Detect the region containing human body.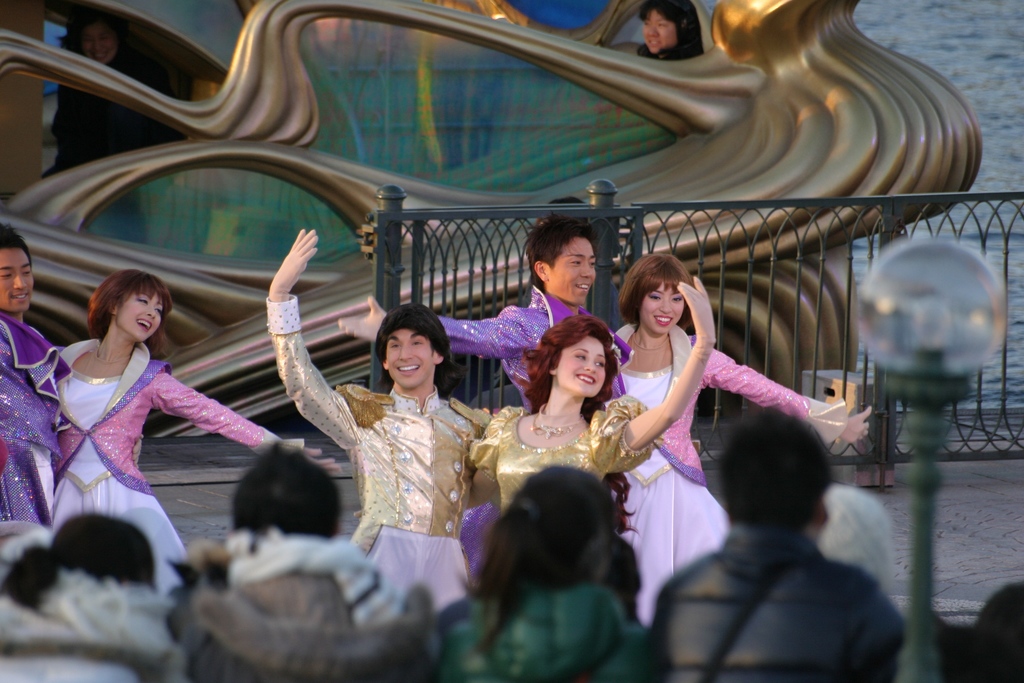
Rect(166, 442, 433, 682).
